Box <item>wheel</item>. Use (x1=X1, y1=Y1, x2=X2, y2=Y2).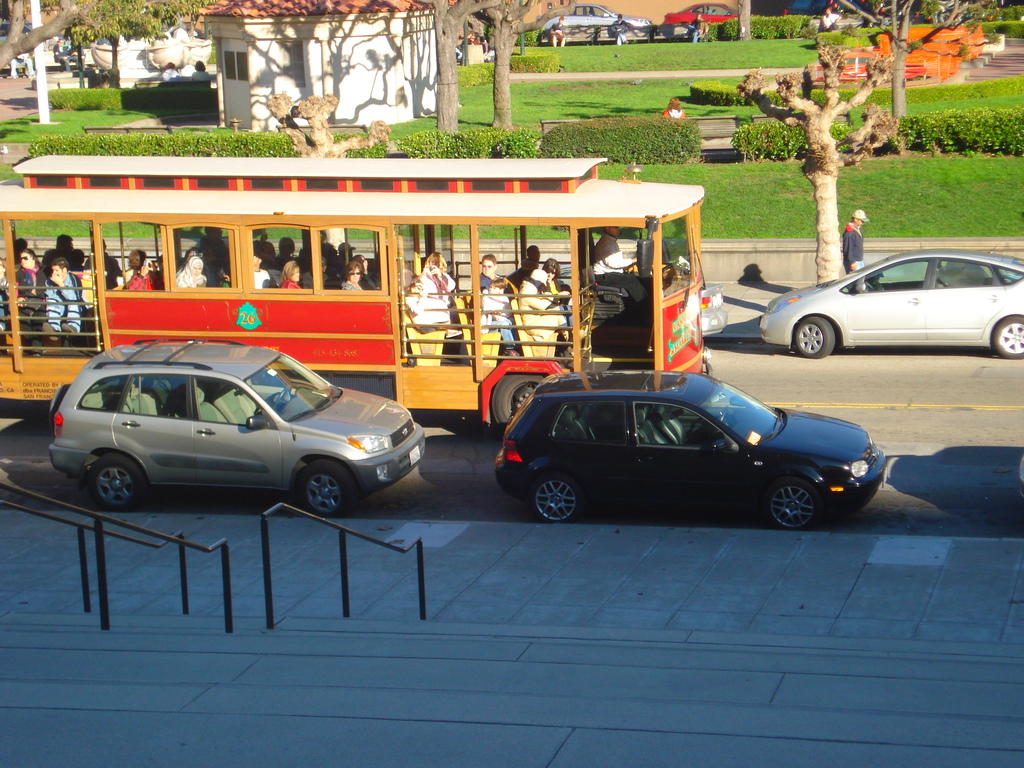
(x1=84, y1=451, x2=154, y2=509).
